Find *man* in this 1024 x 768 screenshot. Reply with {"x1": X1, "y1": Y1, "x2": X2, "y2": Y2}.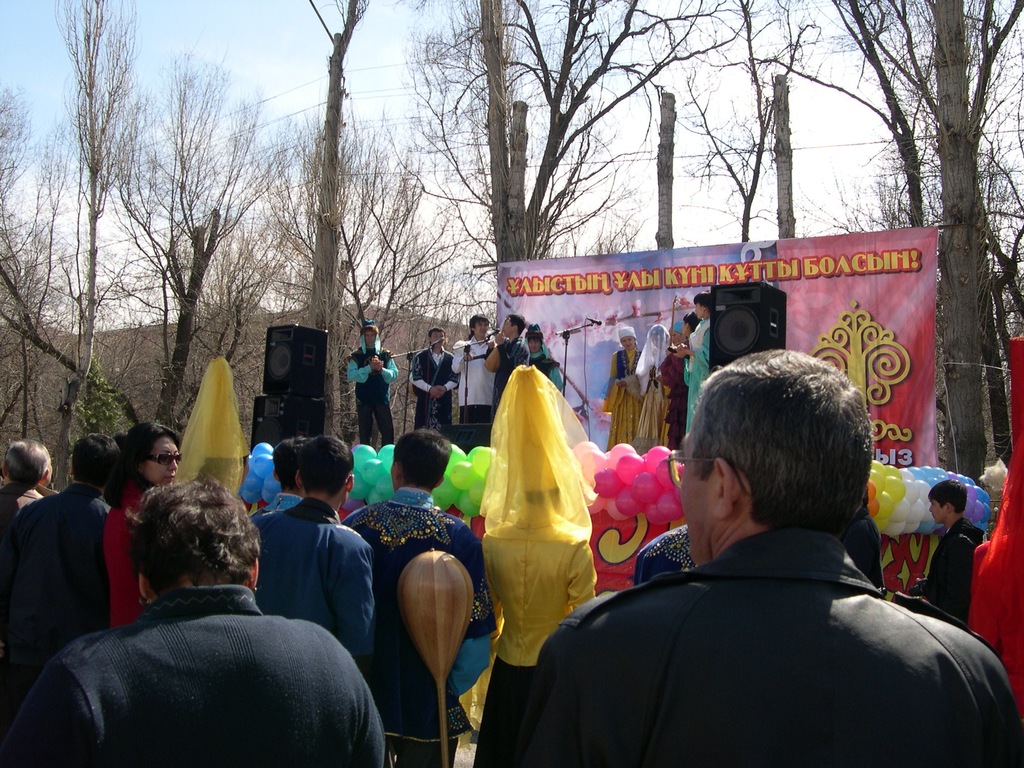
{"x1": 244, "y1": 438, "x2": 371, "y2": 662}.
